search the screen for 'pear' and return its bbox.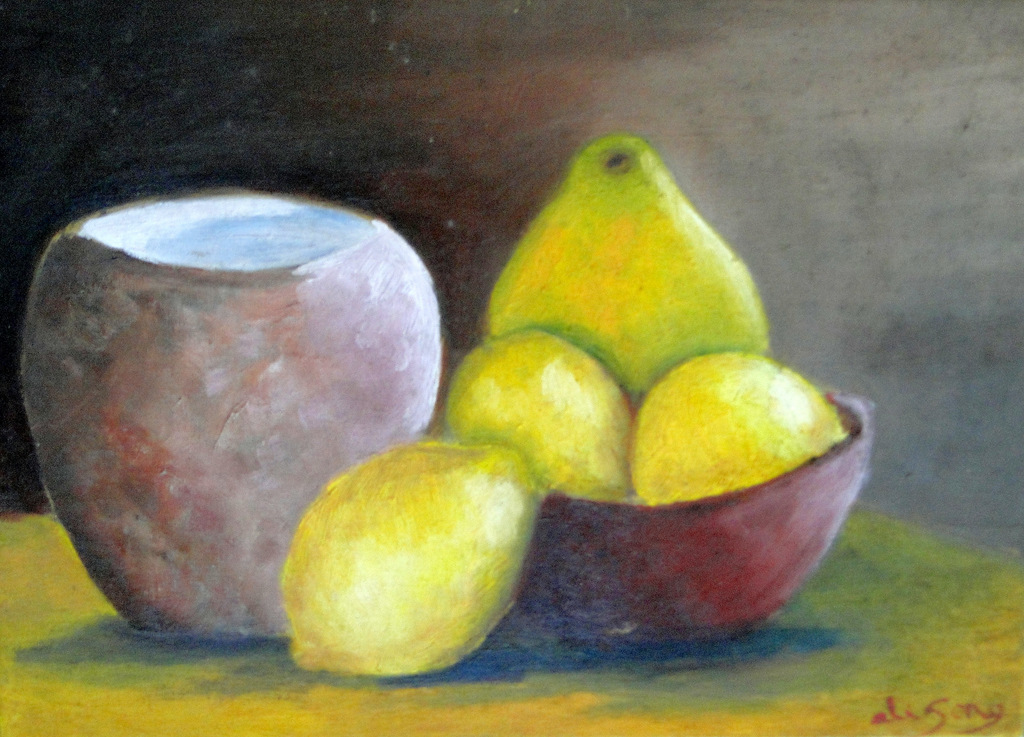
Found: Rect(279, 439, 544, 677).
